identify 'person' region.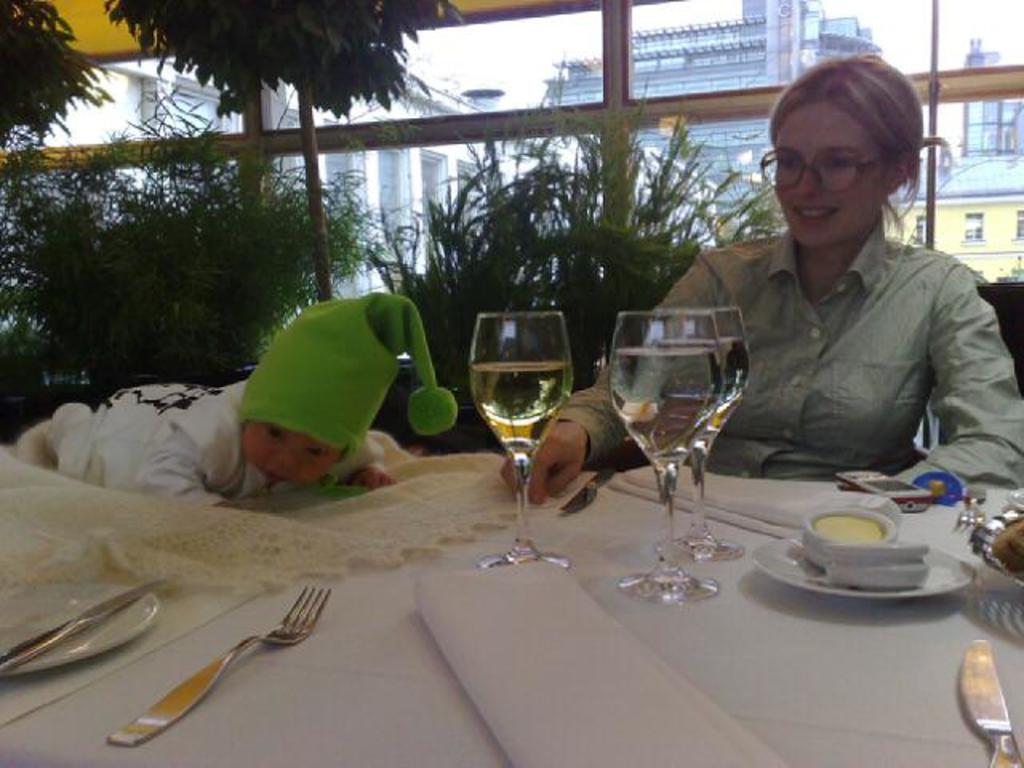
Region: region(494, 48, 1022, 504).
